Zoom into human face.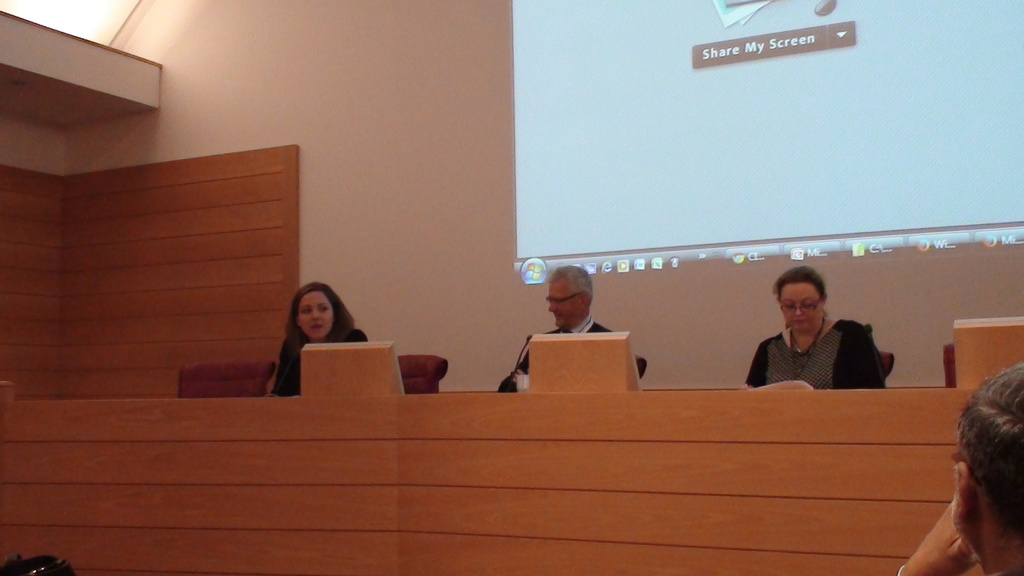
Zoom target: detection(545, 287, 581, 329).
